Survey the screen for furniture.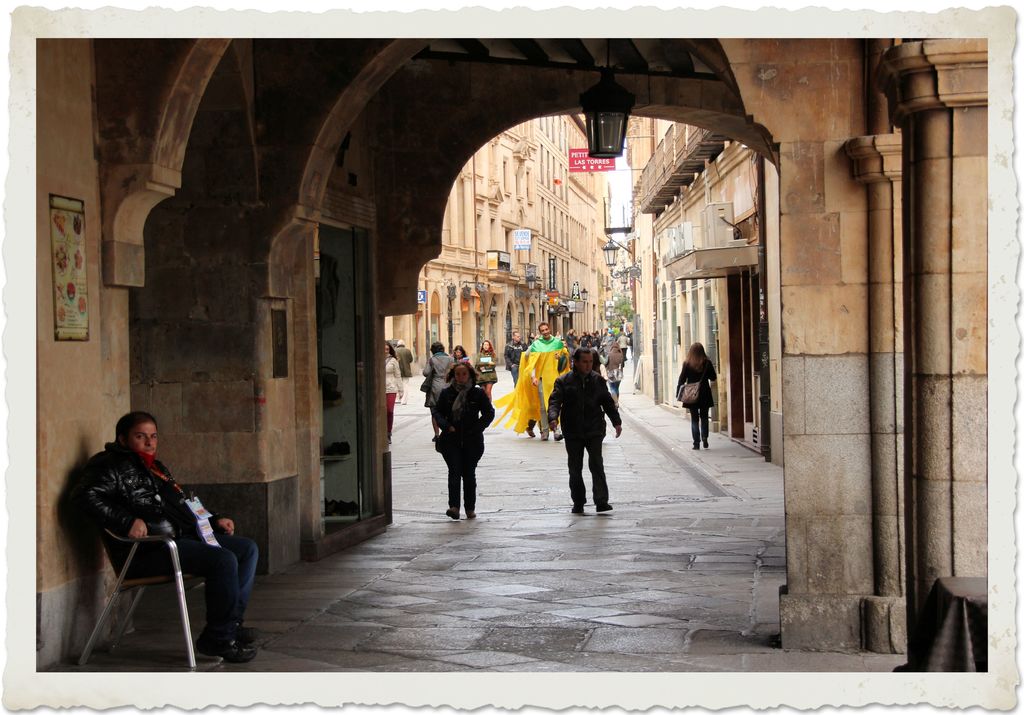
Survey found: <bbox>78, 519, 204, 671</bbox>.
